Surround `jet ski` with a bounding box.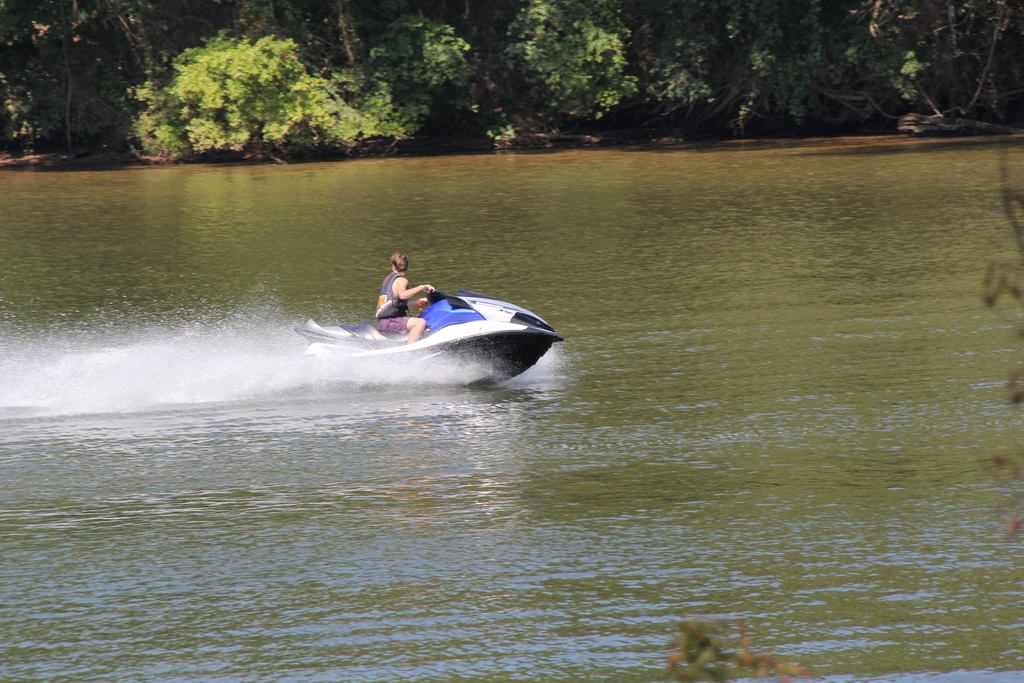
295:288:565:390.
